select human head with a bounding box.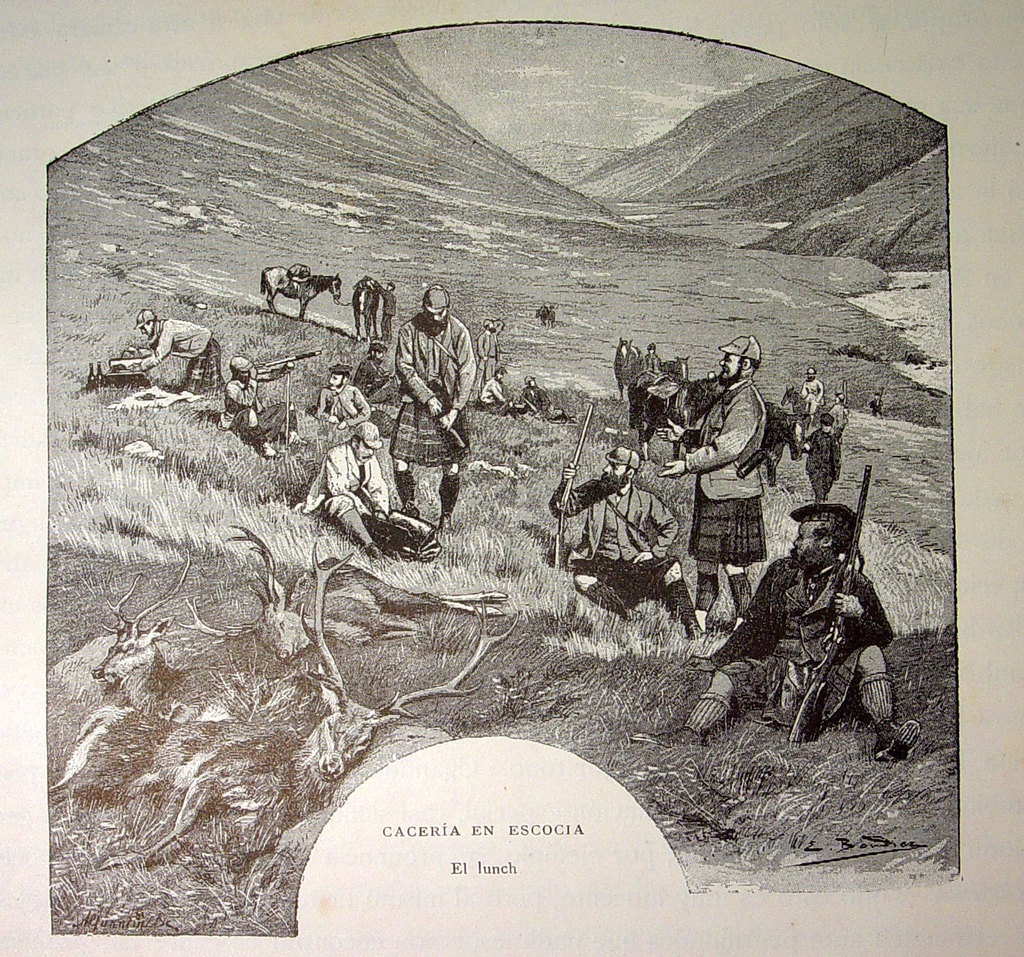
(818,413,831,432).
